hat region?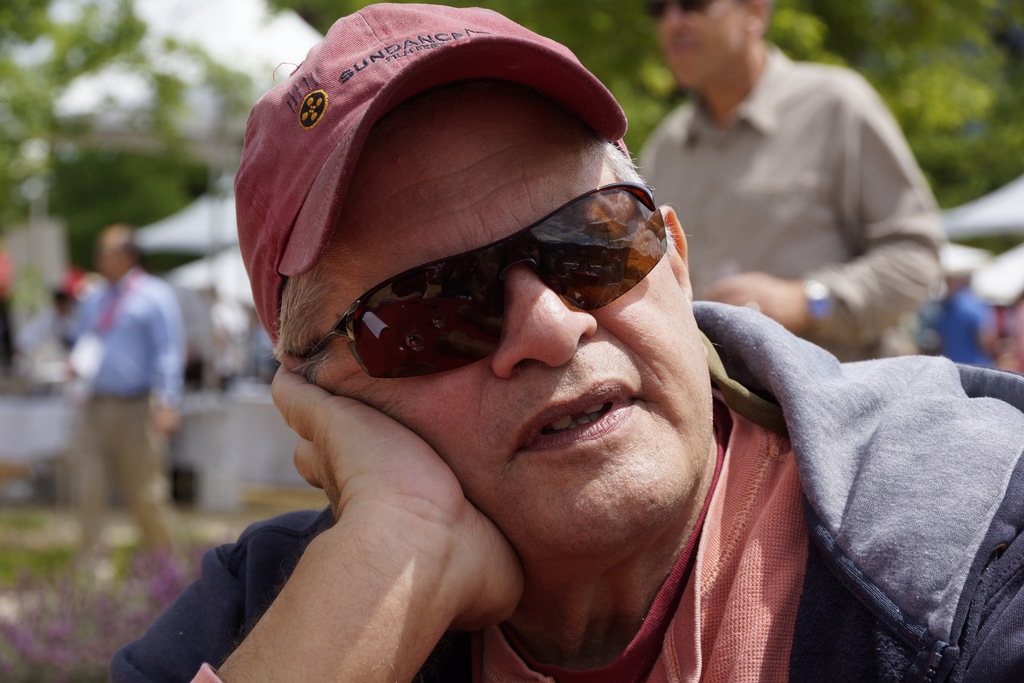
box=[236, 1, 624, 342]
